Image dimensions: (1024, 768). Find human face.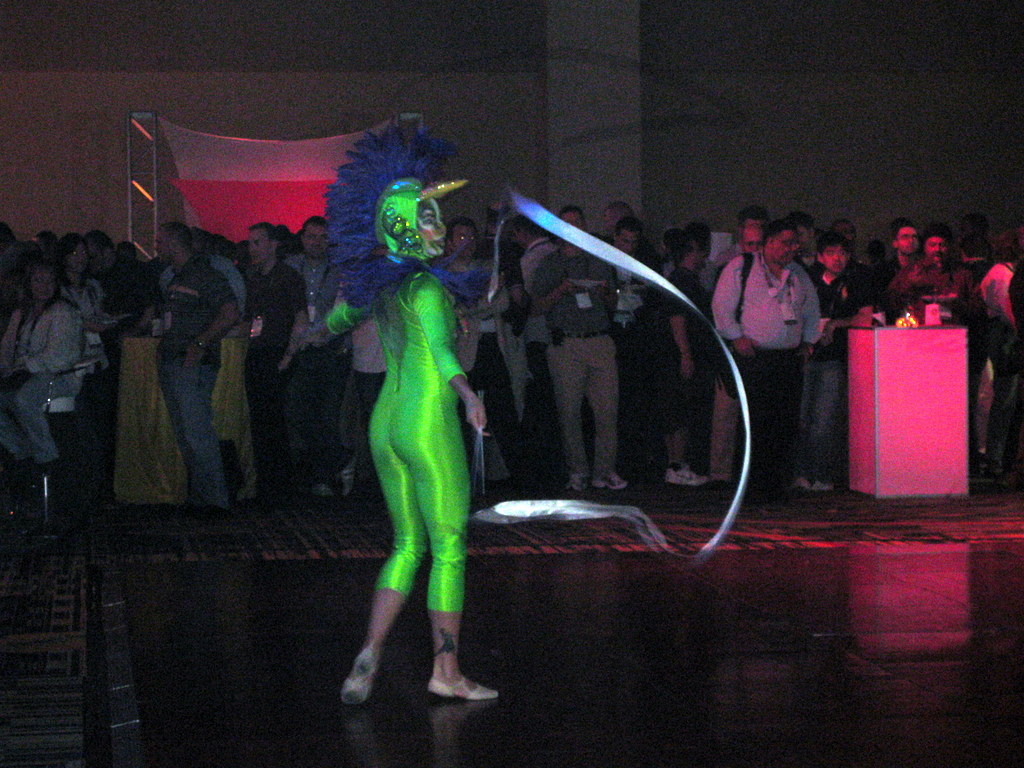
743/229/765/254.
